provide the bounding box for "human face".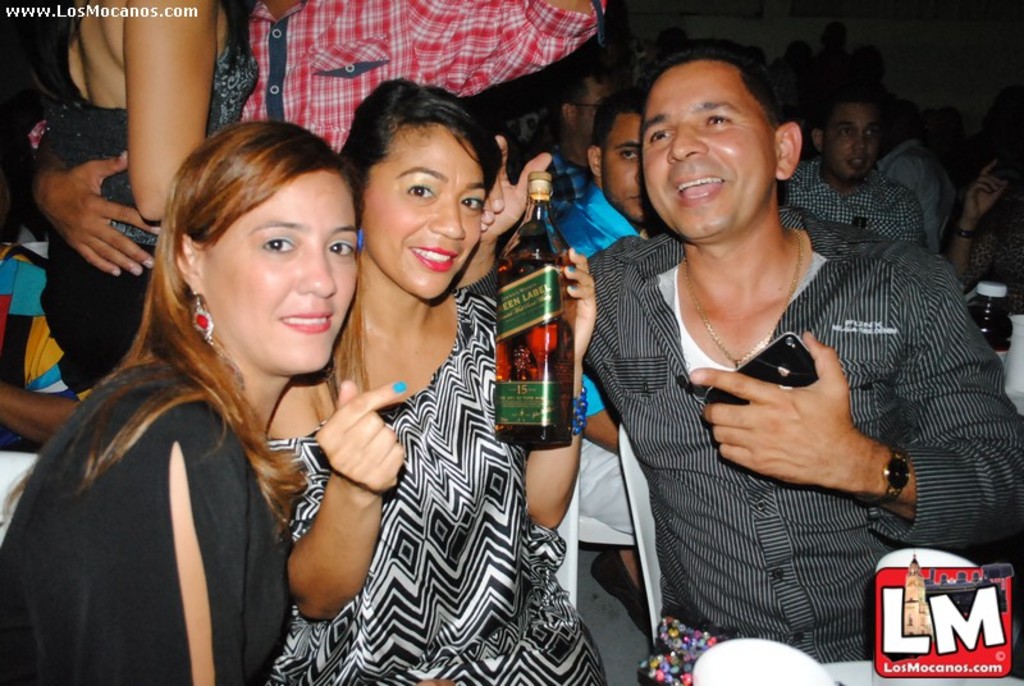
BBox(198, 173, 364, 380).
